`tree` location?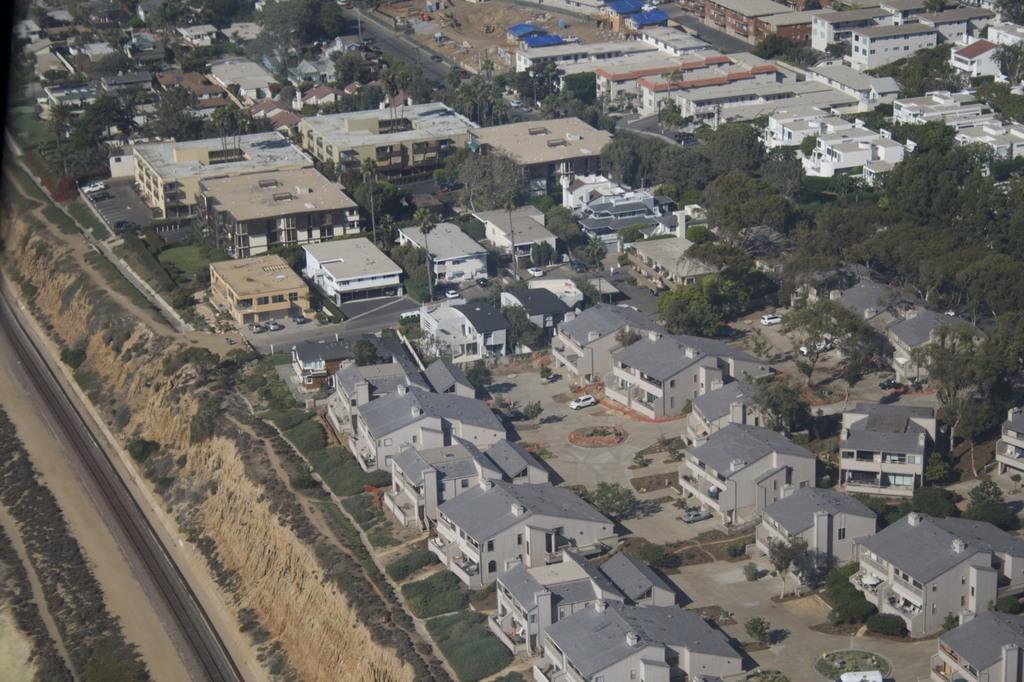
BBox(499, 299, 545, 353)
